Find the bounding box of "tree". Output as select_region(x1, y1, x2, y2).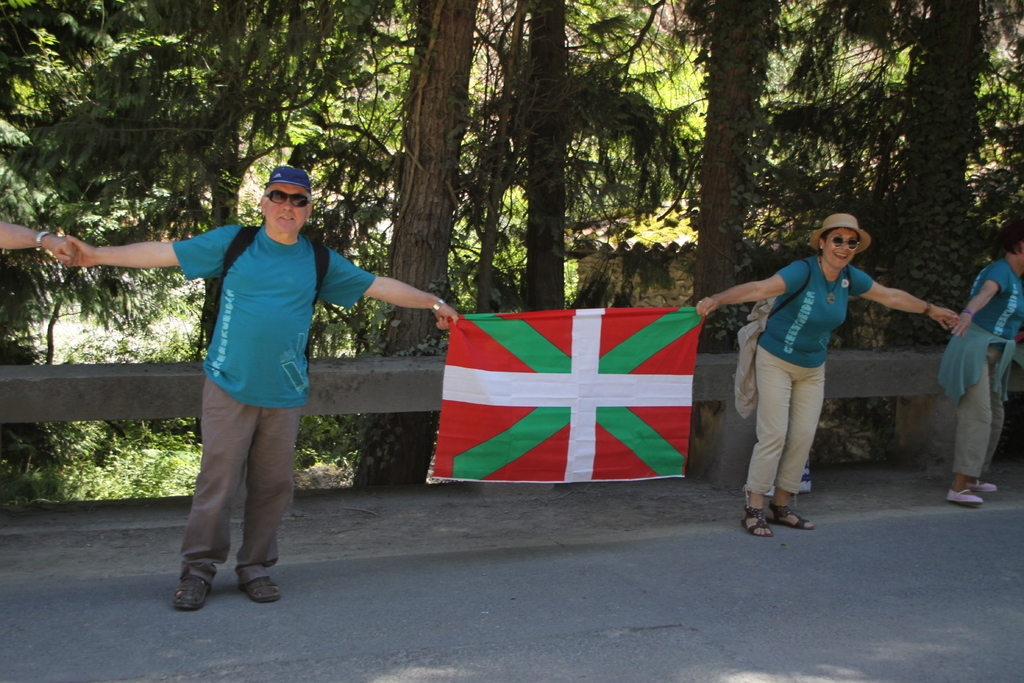
select_region(691, 0, 783, 362).
